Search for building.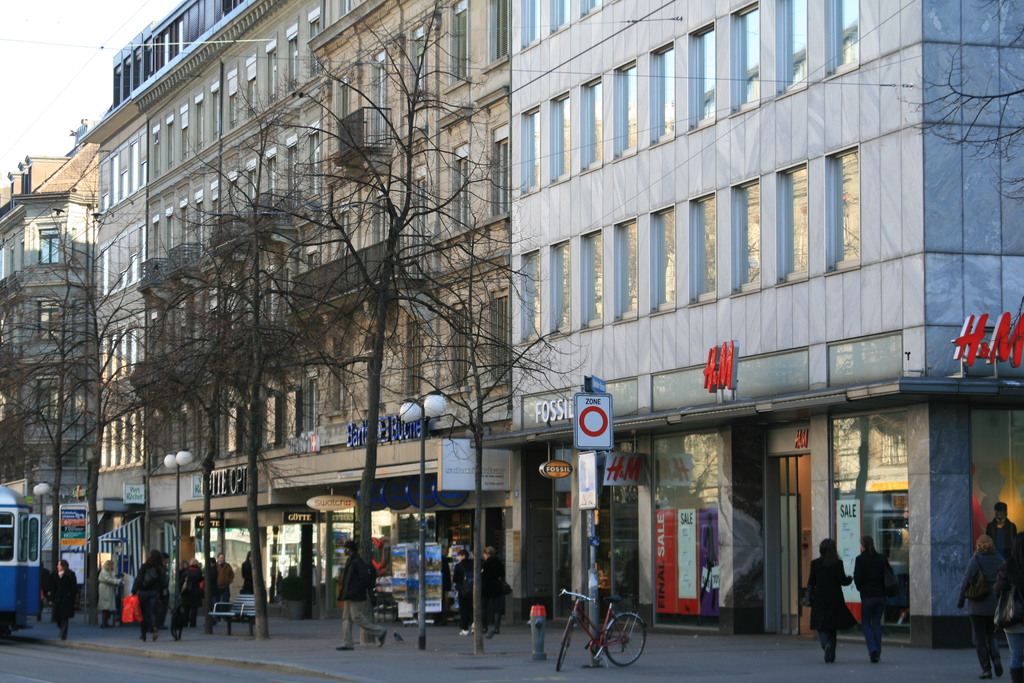
Found at l=0, t=114, r=101, b=612.
